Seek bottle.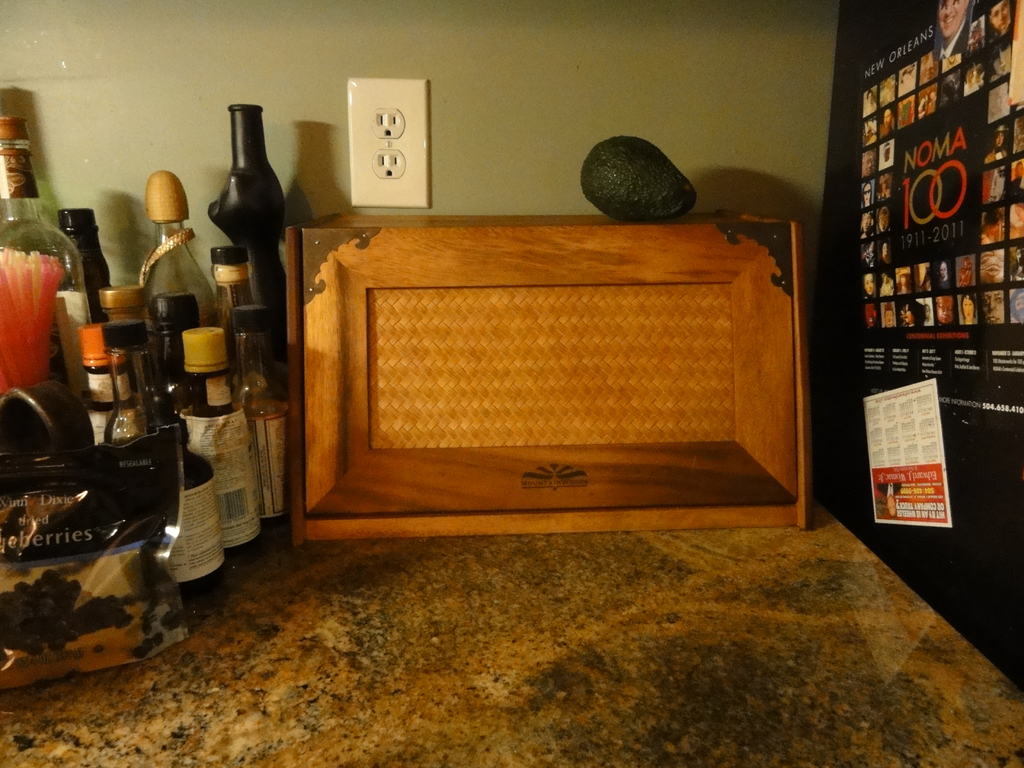
locate(55, 207, 113, 321).
